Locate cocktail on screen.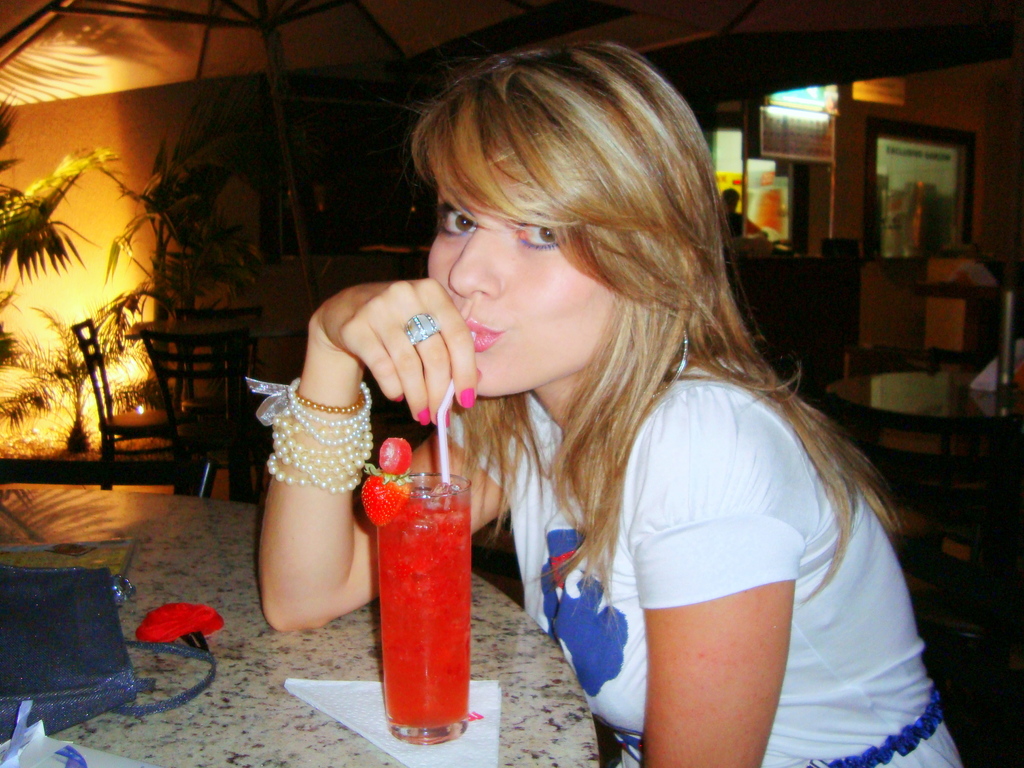
On screen at {"x1": 358, "y1": 410, "x2": 476, "y2": 713}.
